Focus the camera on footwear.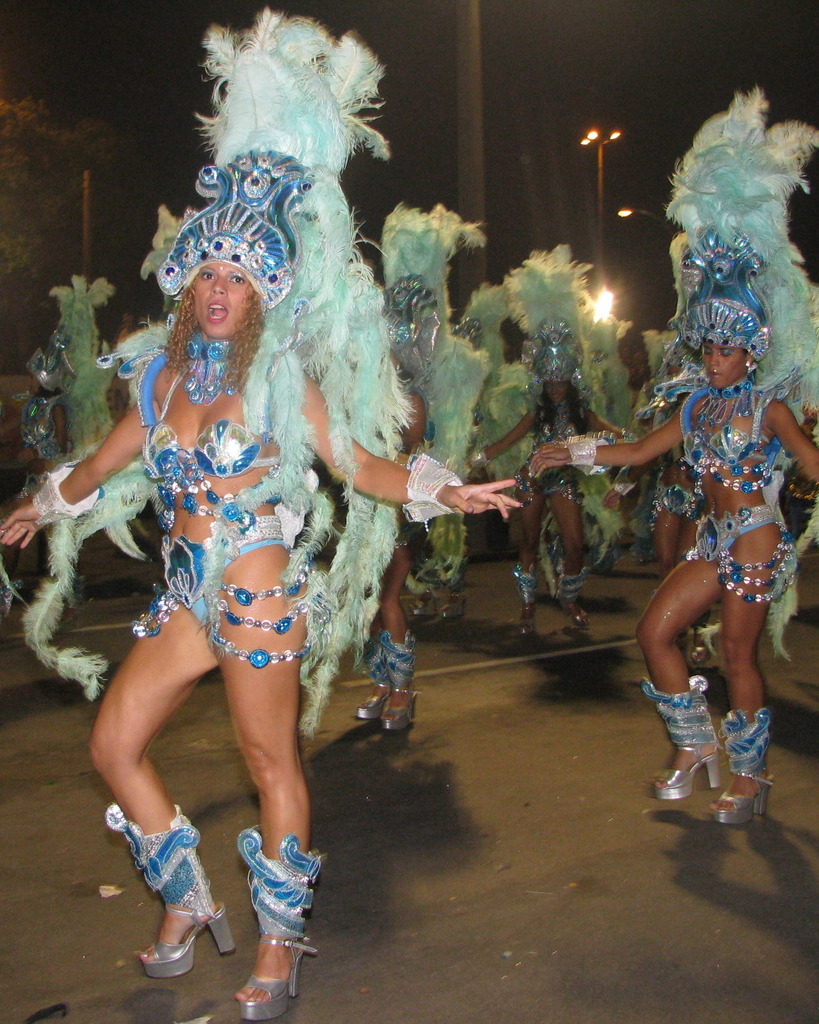
Focus region: BBox(708, 758, 764, 826).
